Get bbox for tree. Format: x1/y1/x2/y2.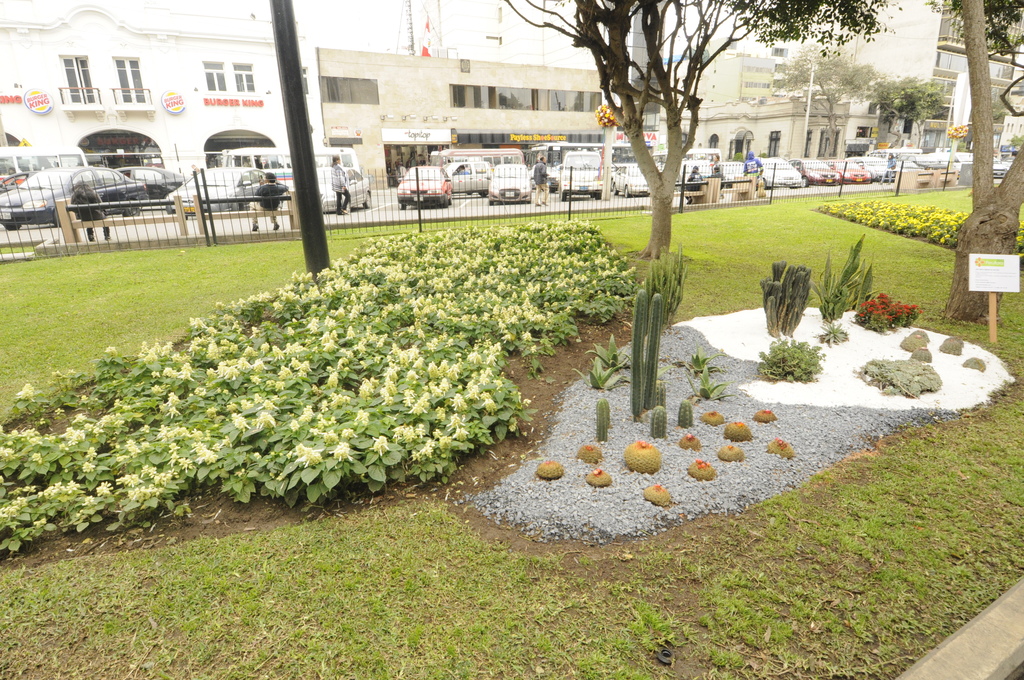
580/4/753/247.
